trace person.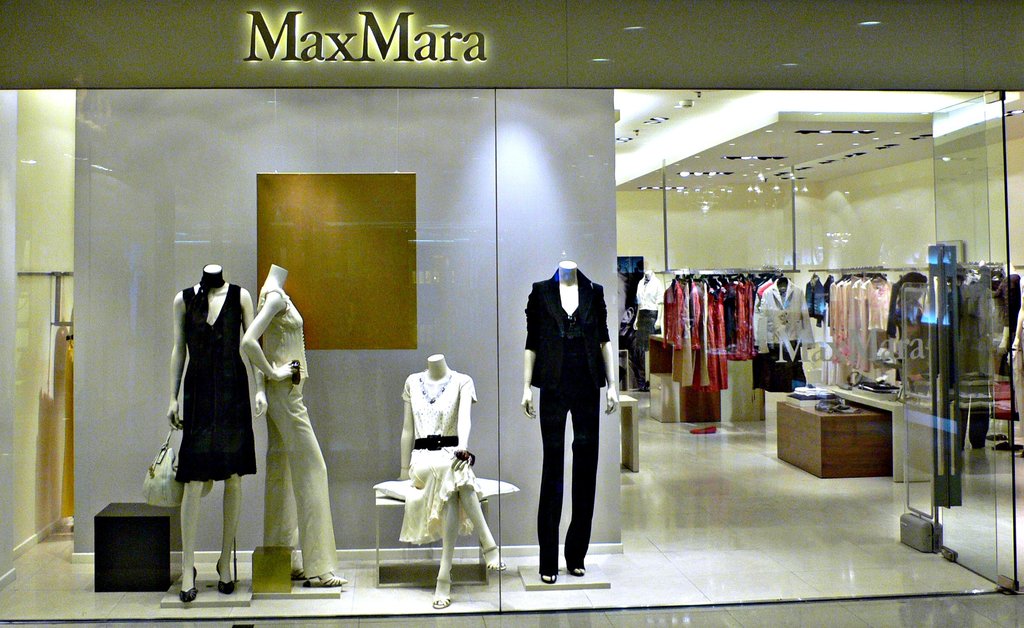
Traced to <box>397,353,505,608</box>.
